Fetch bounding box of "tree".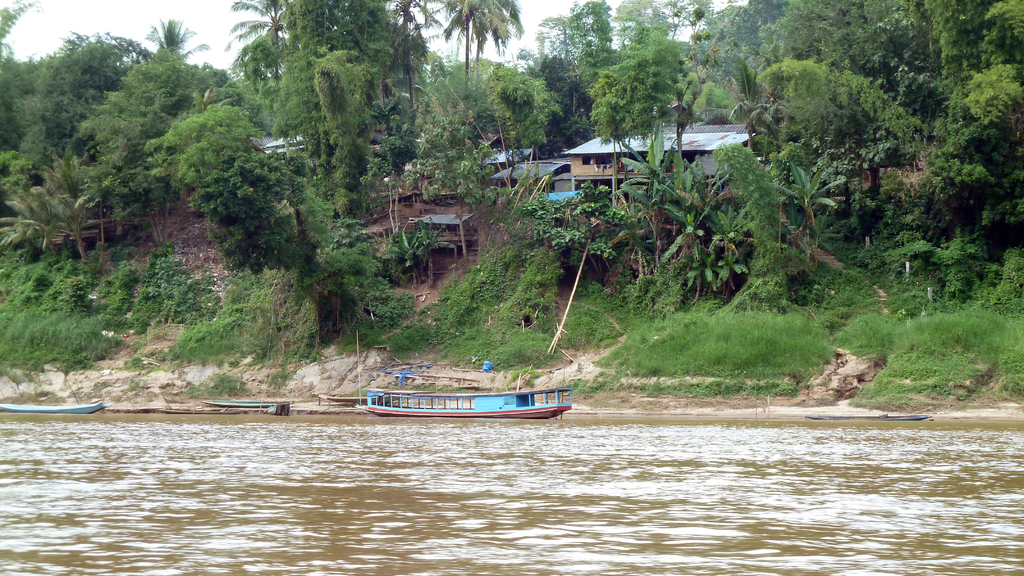
Bbox: 388,0,436,138.
